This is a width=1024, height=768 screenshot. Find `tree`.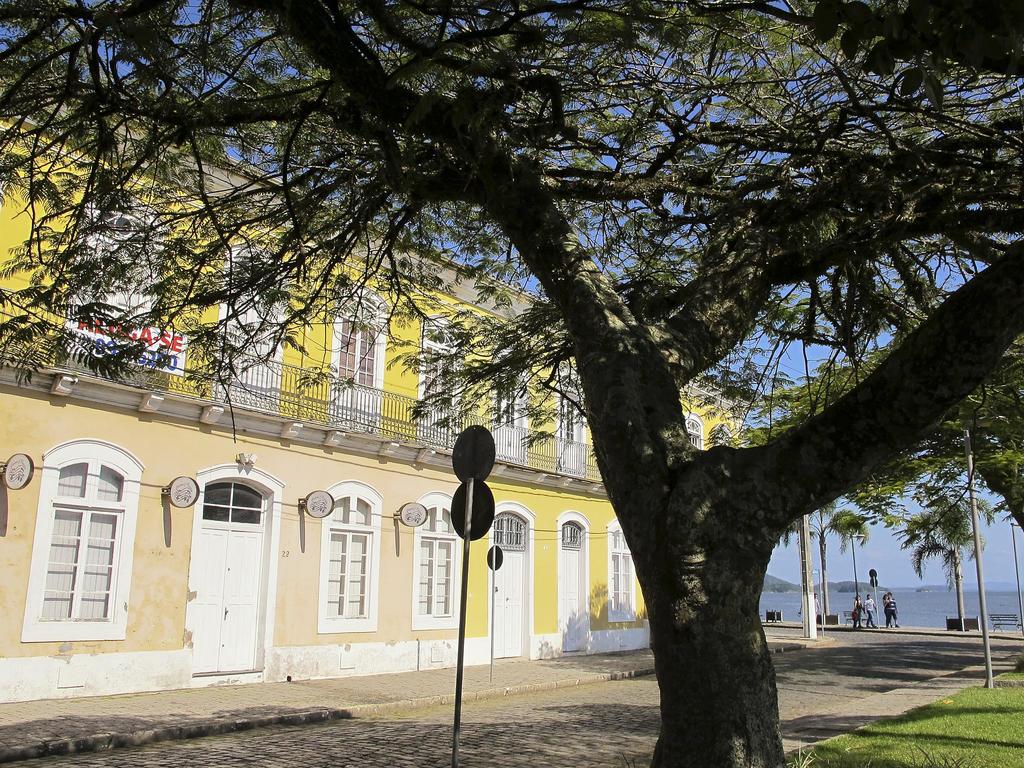
Bounding box: (895, 491, 1001, 631).
